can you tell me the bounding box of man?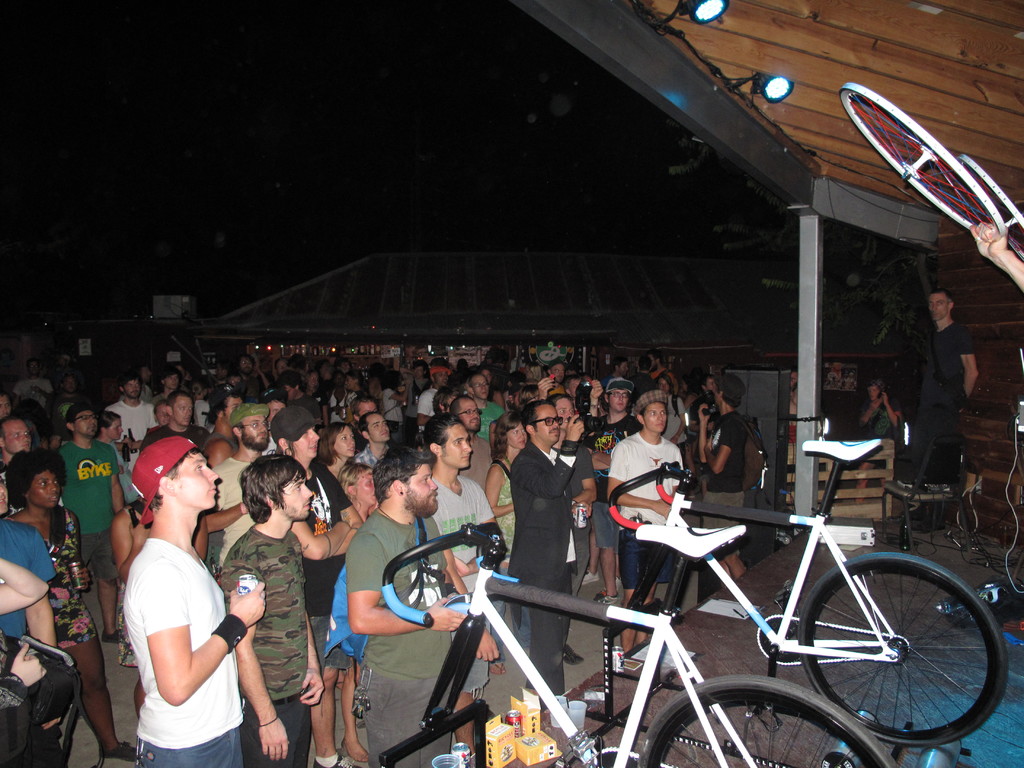
rect(614, 354, 630, 372).
